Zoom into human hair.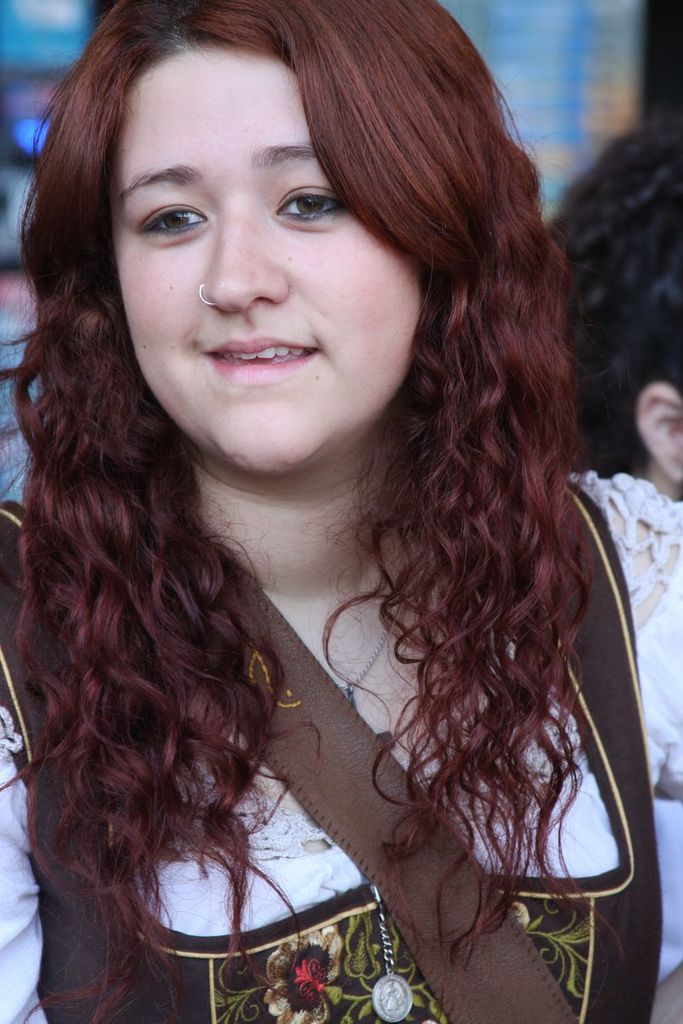
Zoom target: [0,0,586,1023].
